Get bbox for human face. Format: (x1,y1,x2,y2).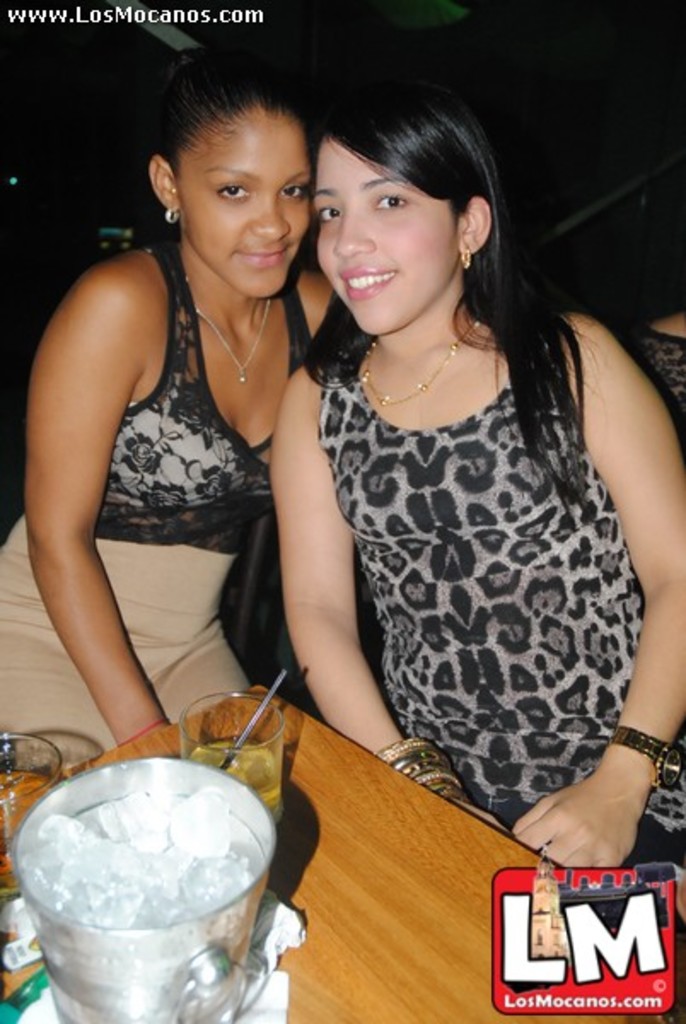
(316,137,454,333).
